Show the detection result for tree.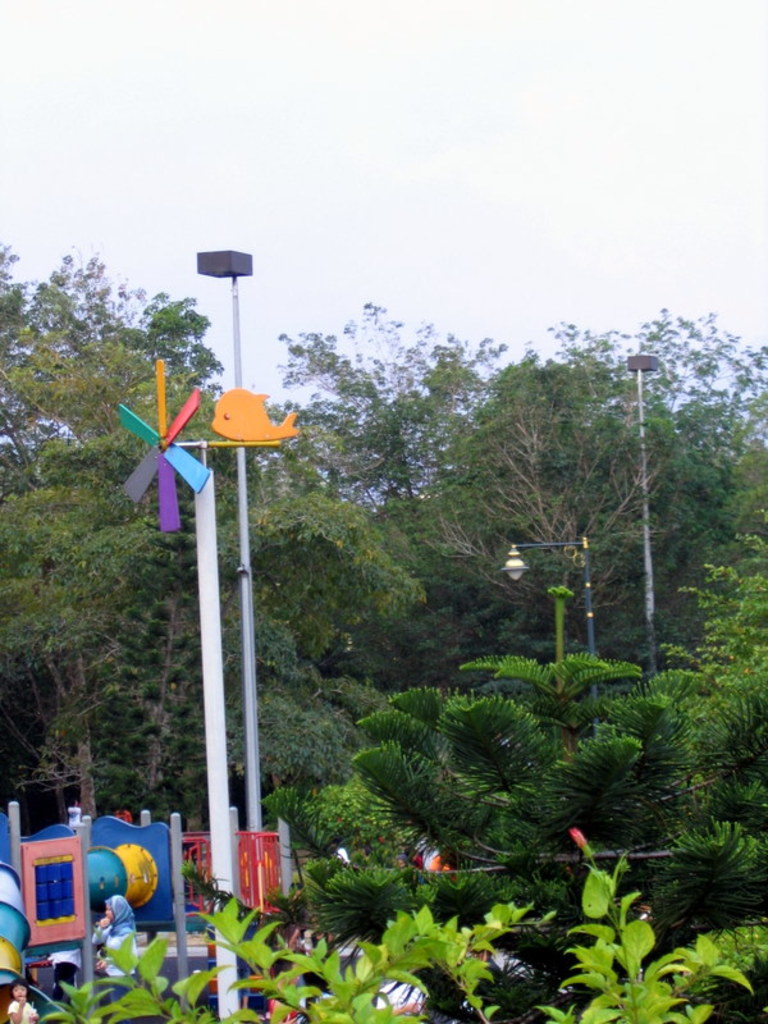
rect(535, 302, 767, 499).
